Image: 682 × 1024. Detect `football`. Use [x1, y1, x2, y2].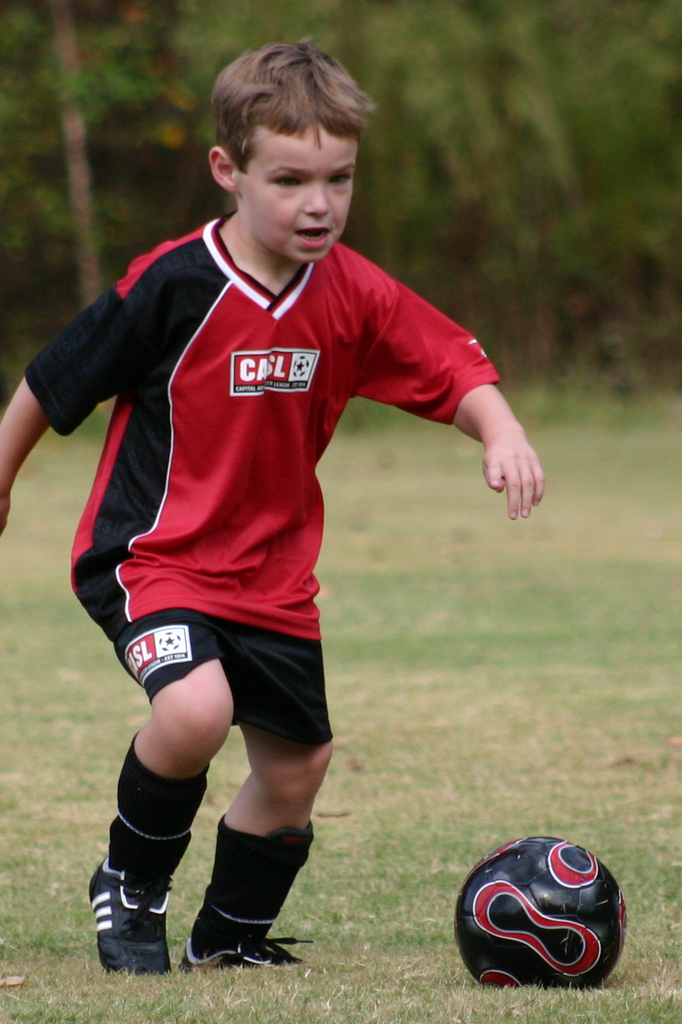
[454, 831, 631, 987].
